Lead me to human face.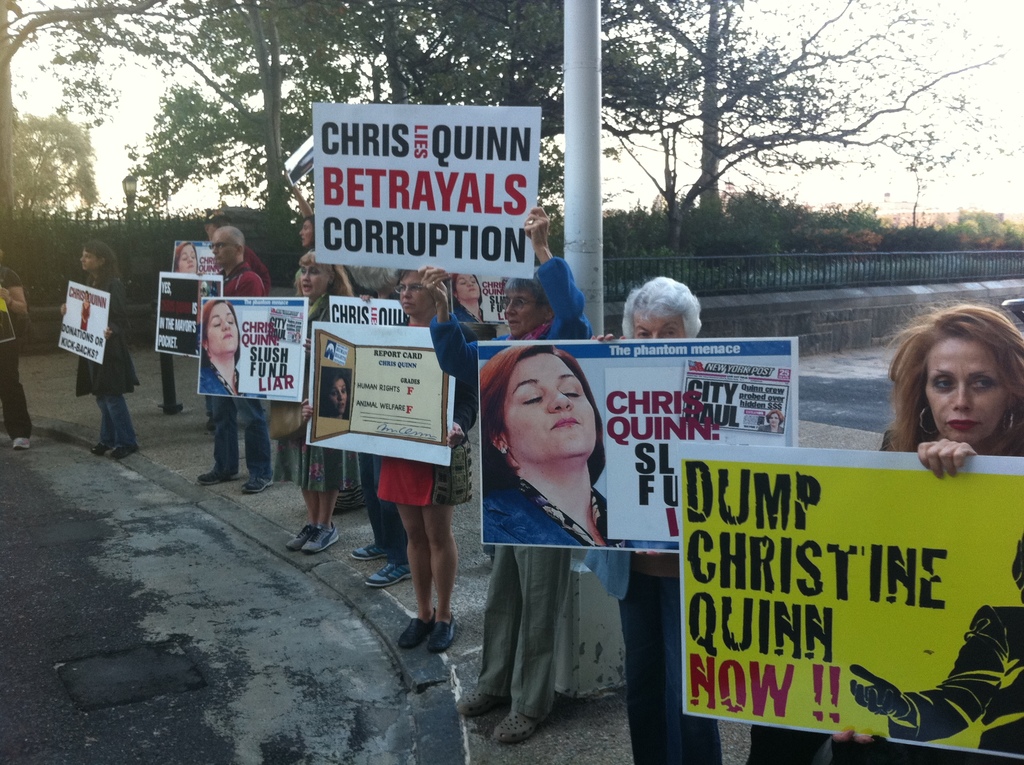
Lead to Rect(505, 291, 544, 336).
